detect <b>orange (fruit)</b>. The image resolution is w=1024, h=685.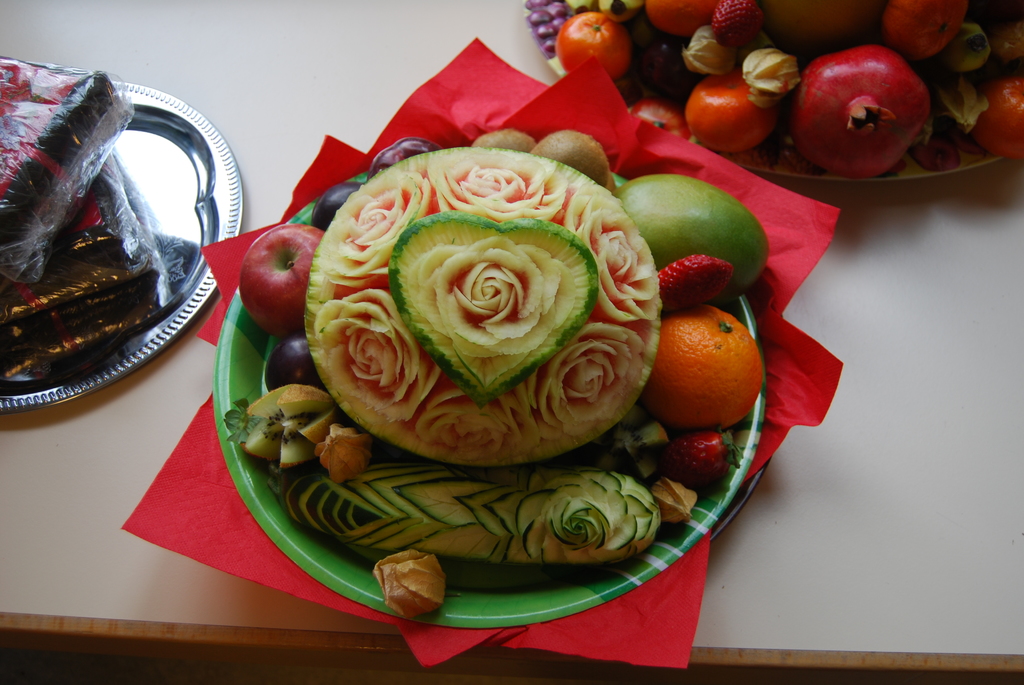
<box>982,77,1023,145</box>.
